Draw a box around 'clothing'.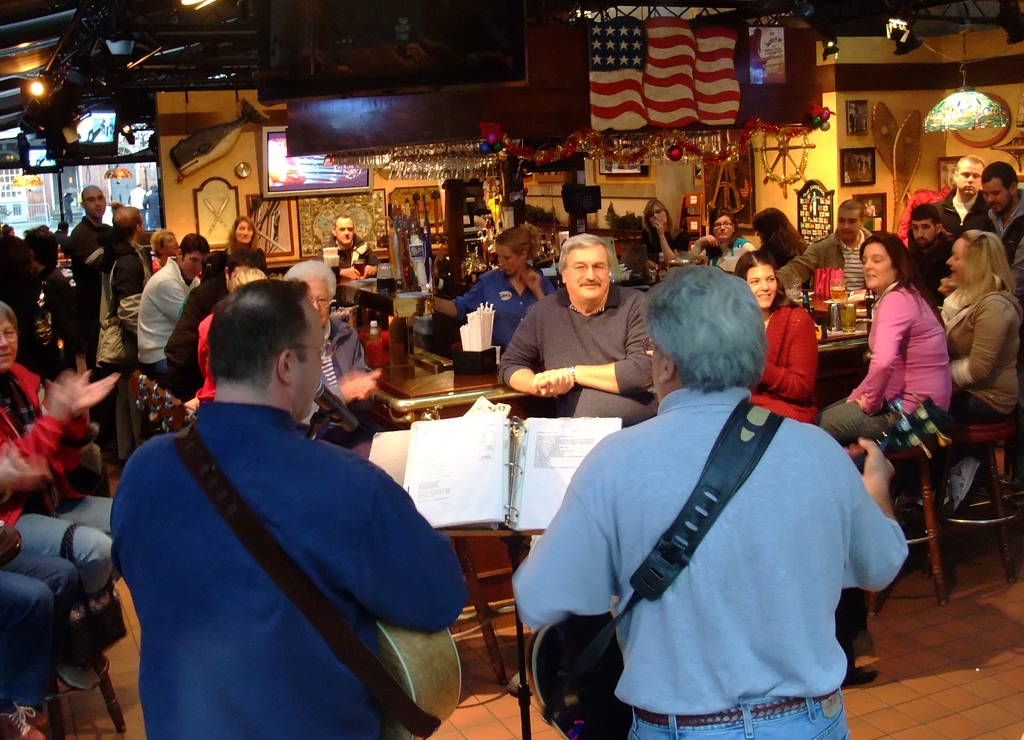
{"x1": 745, "y1": 291, "x2": 819, "y2": 422}.
